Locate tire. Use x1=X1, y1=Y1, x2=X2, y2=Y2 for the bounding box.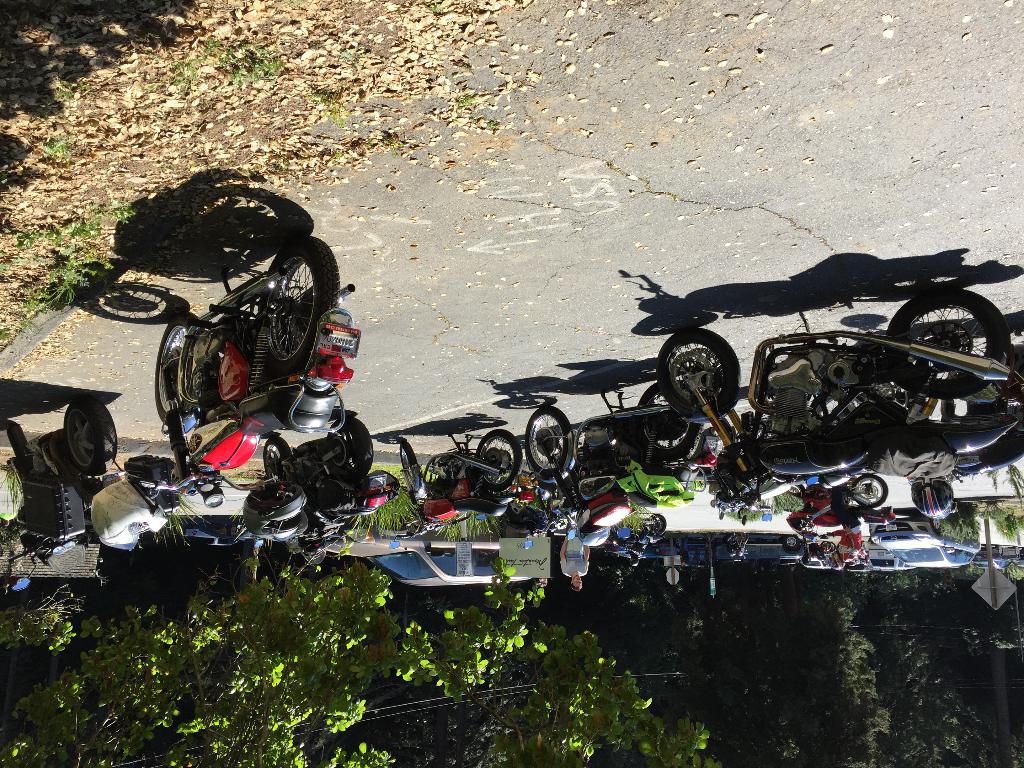
x1=634, y1=376, x2=704, y2=462.
